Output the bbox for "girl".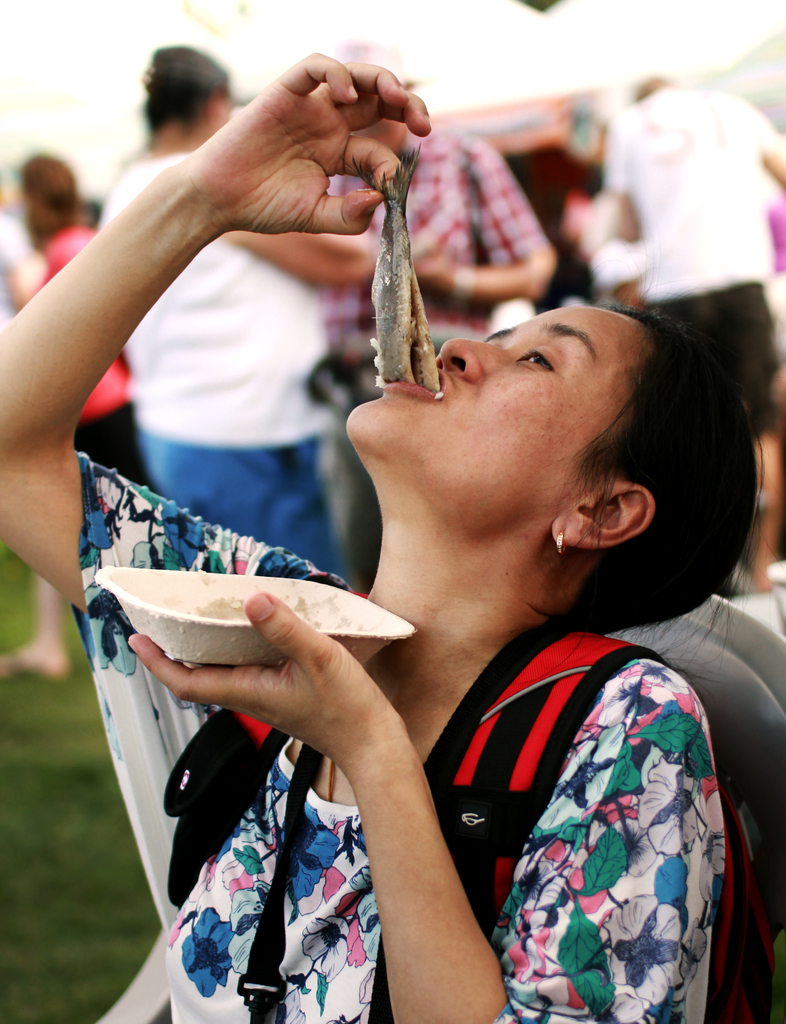
[x1=0, y1=56, x2=785, y2=1023].
